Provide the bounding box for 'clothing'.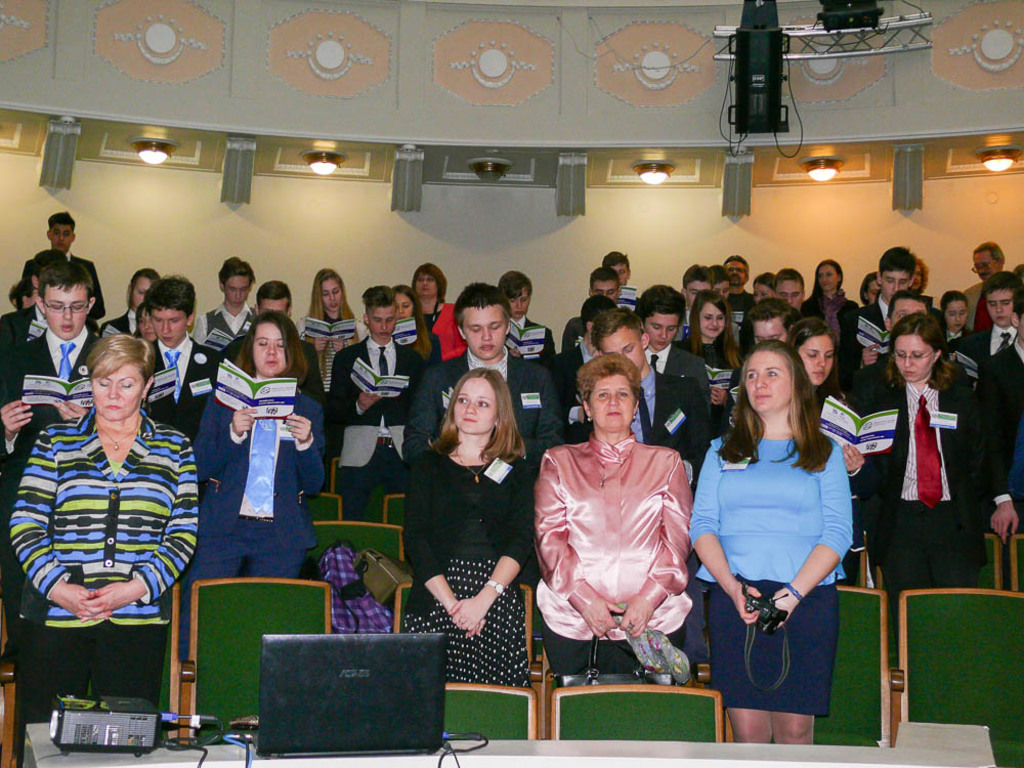
18/377/191/665.
